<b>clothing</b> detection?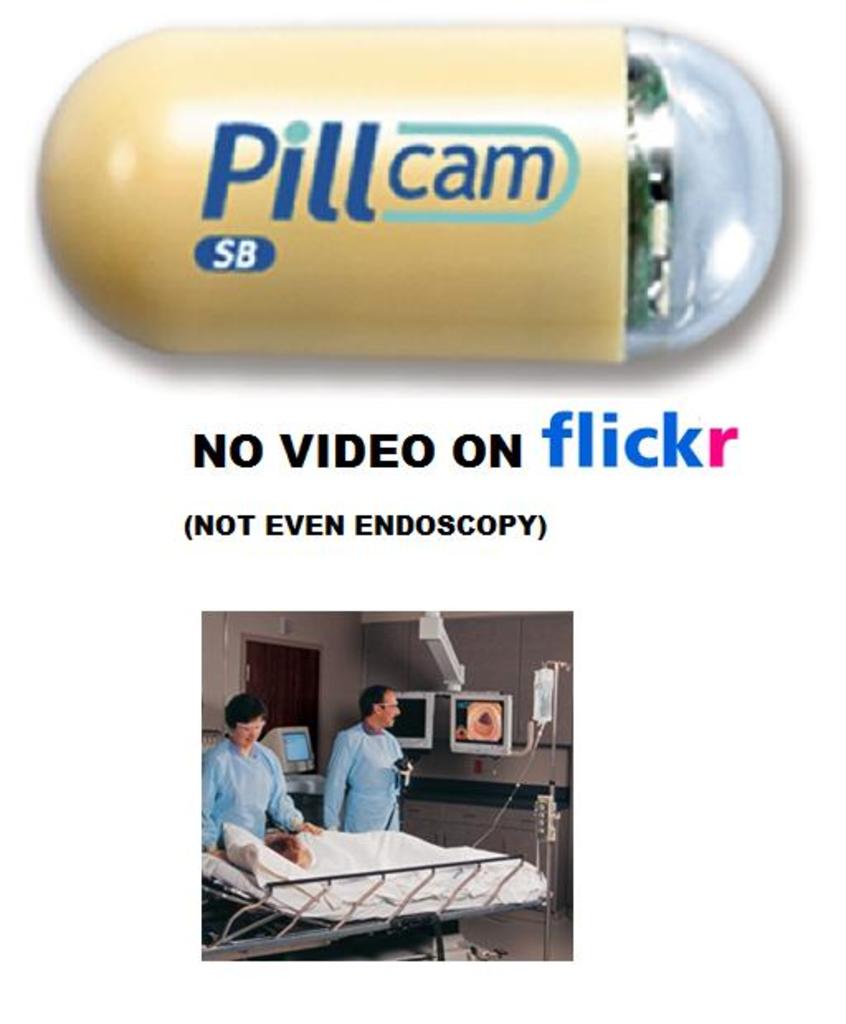
{"left": 183, "top": 735, "right": 292, "bottom": 834}
